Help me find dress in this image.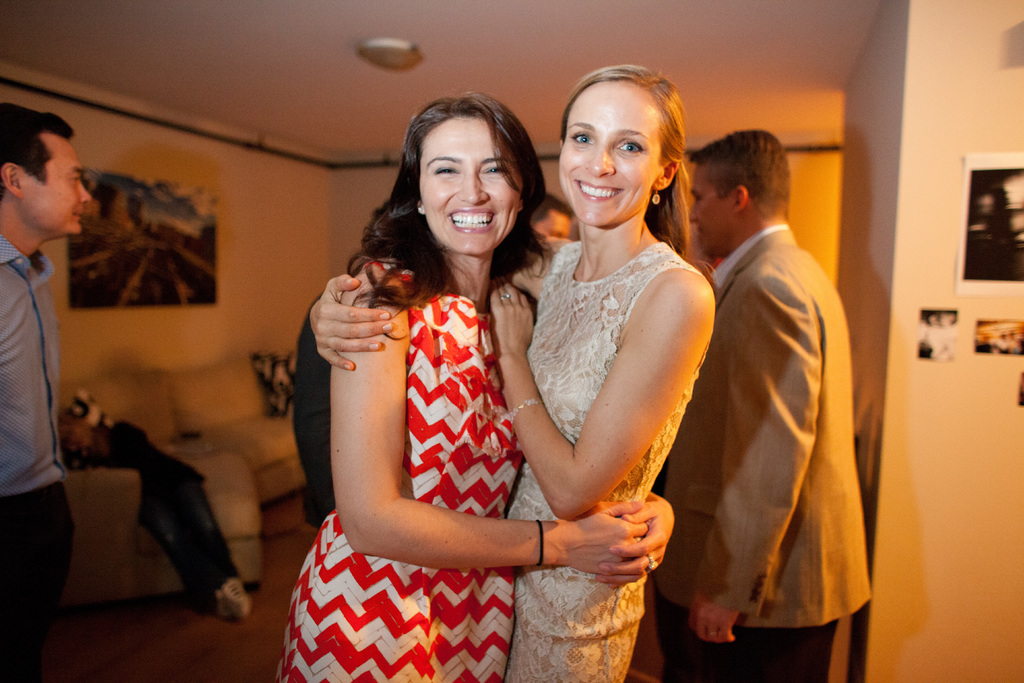
Found it: x1=504, y1=240, x2=717, y2=682.
